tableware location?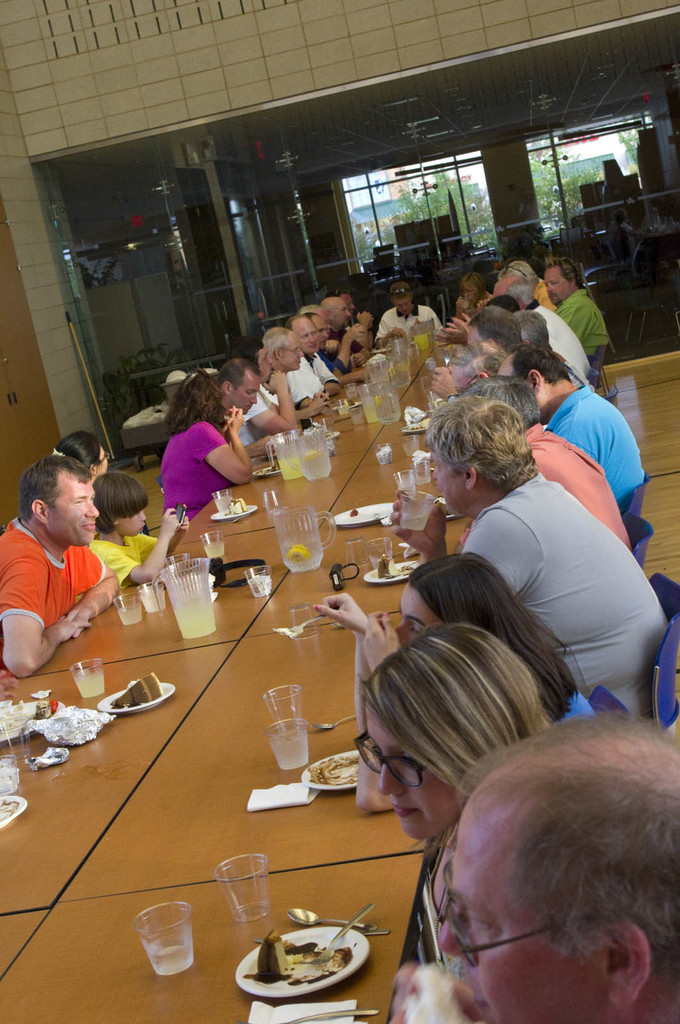
bbox(259, 691, 315, 767)
